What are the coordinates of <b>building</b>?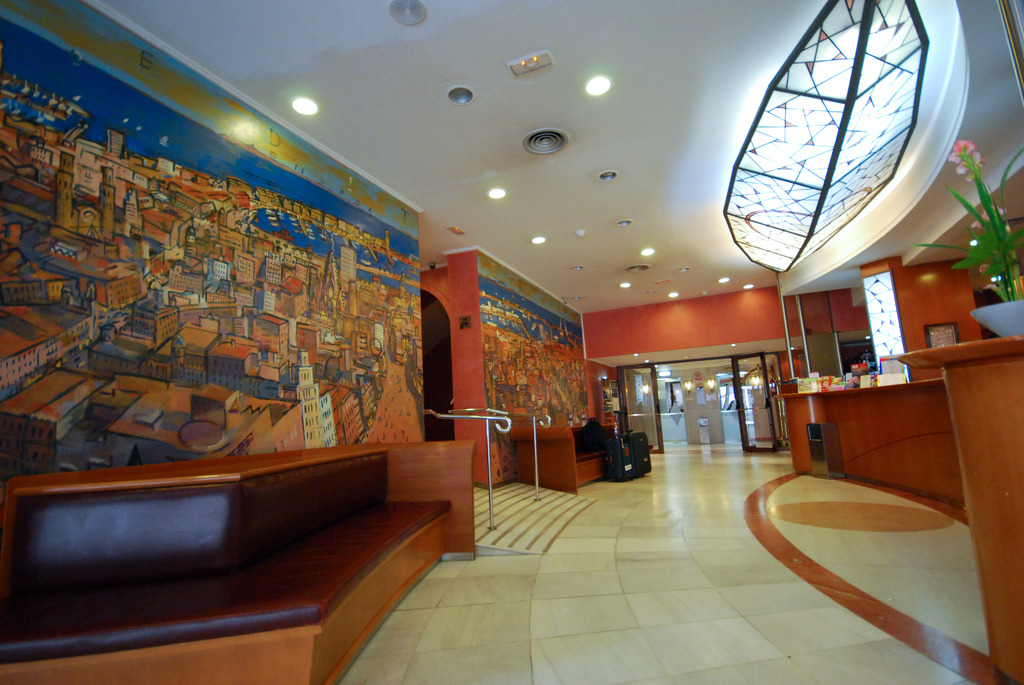
select_region(0, 0, 1023, 684).
